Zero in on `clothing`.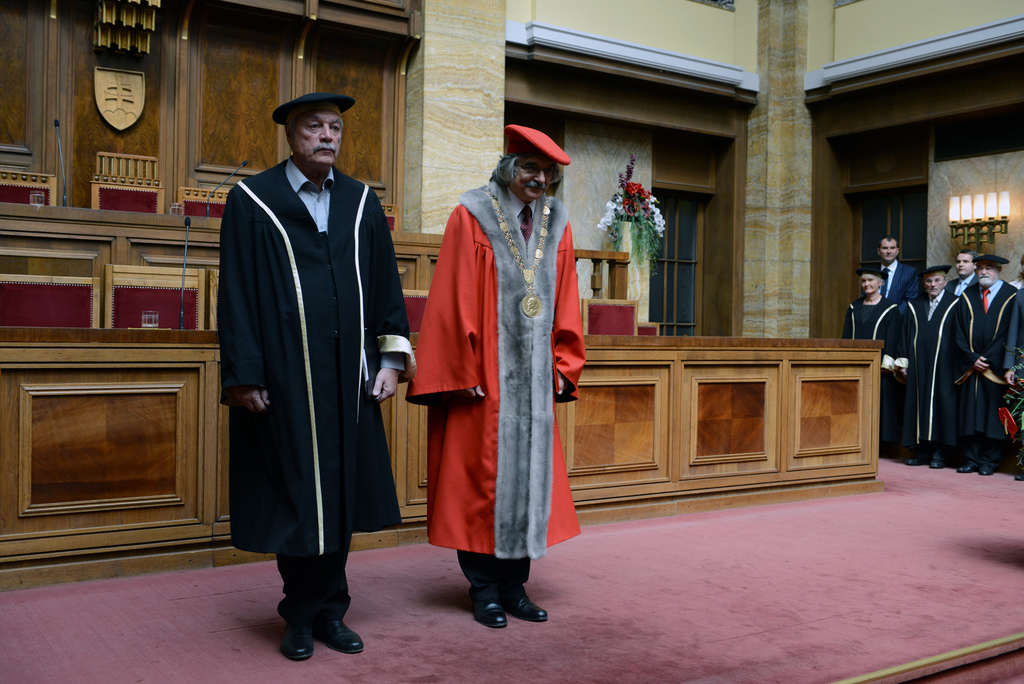
Zeroed in: box(905, 288, 954, 459).
